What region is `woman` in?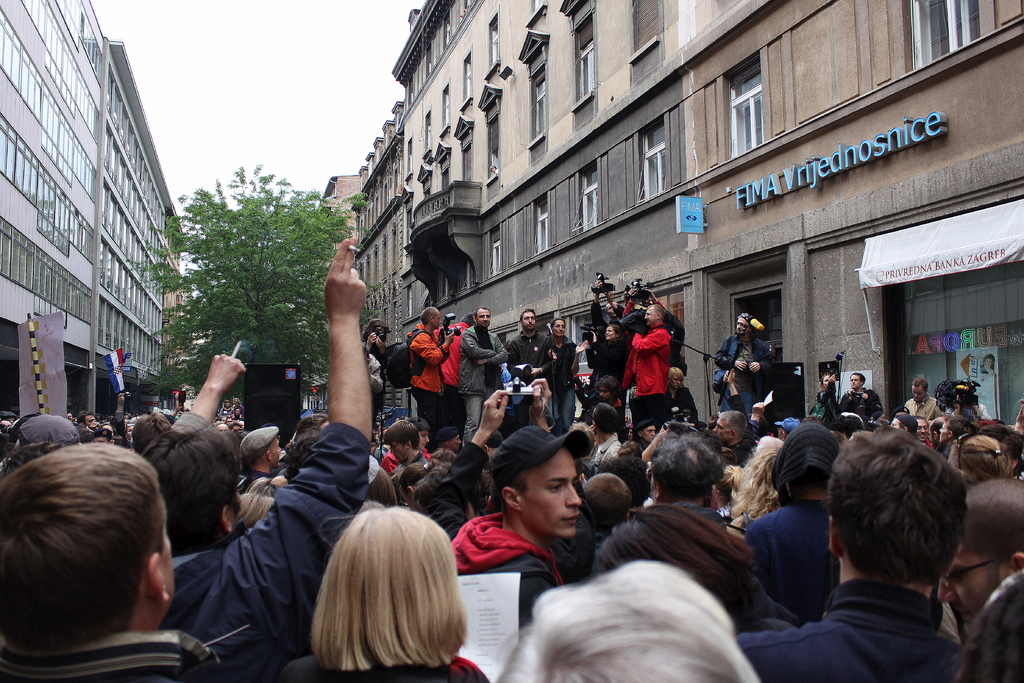
BBox(726, 443, 790, 540).
